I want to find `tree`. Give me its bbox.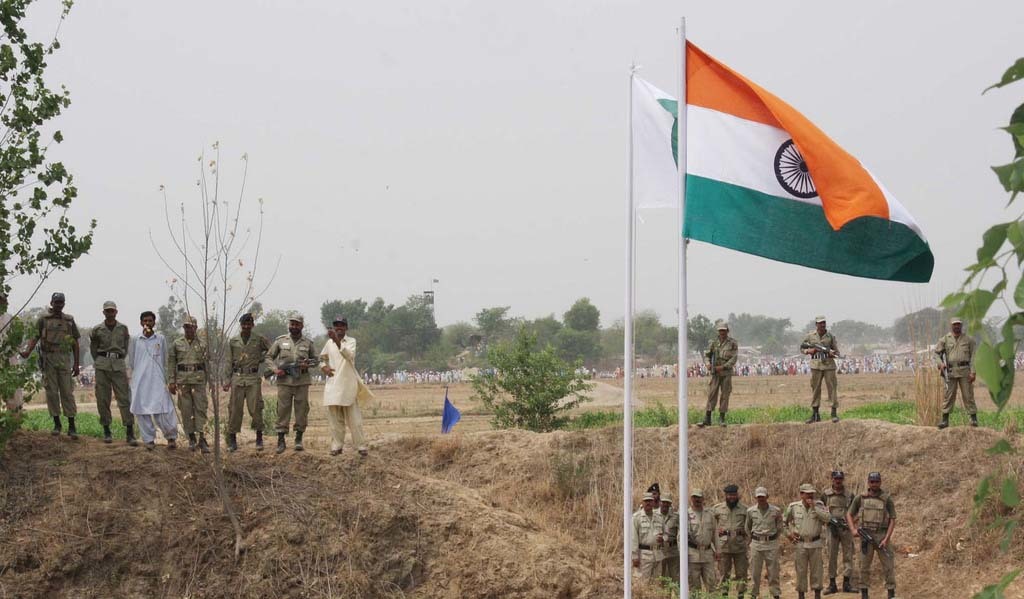
l=150, t=137, r=318, b=554.
